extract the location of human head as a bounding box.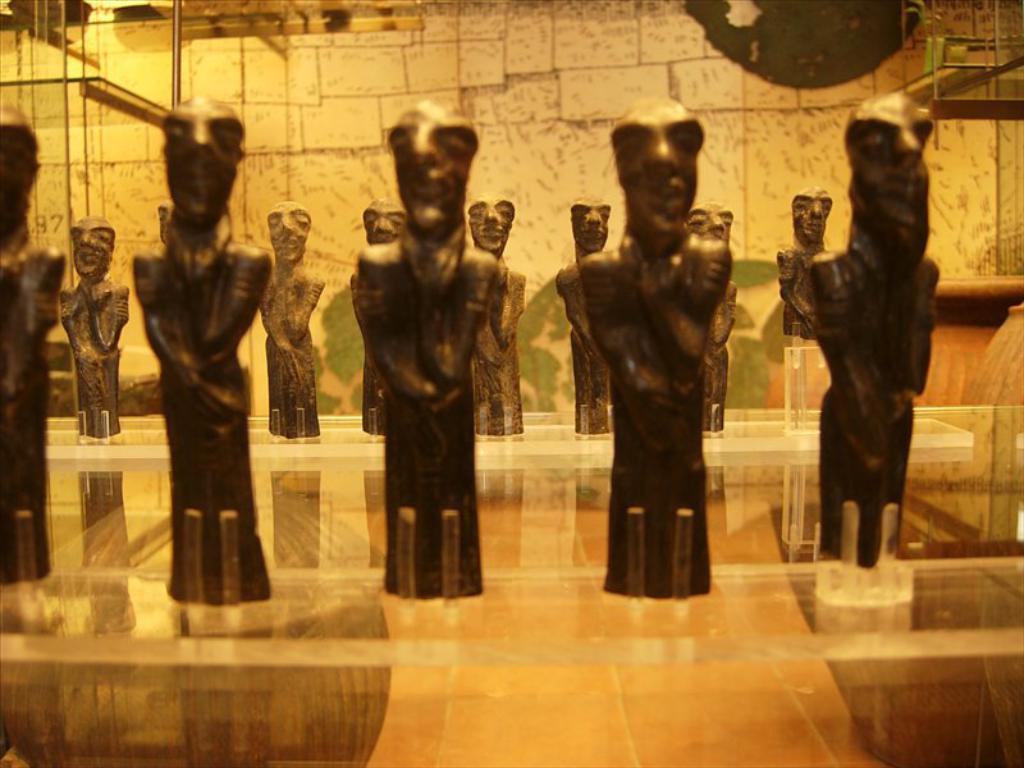
x1=356 y1=191 x2=401 y2=247.
